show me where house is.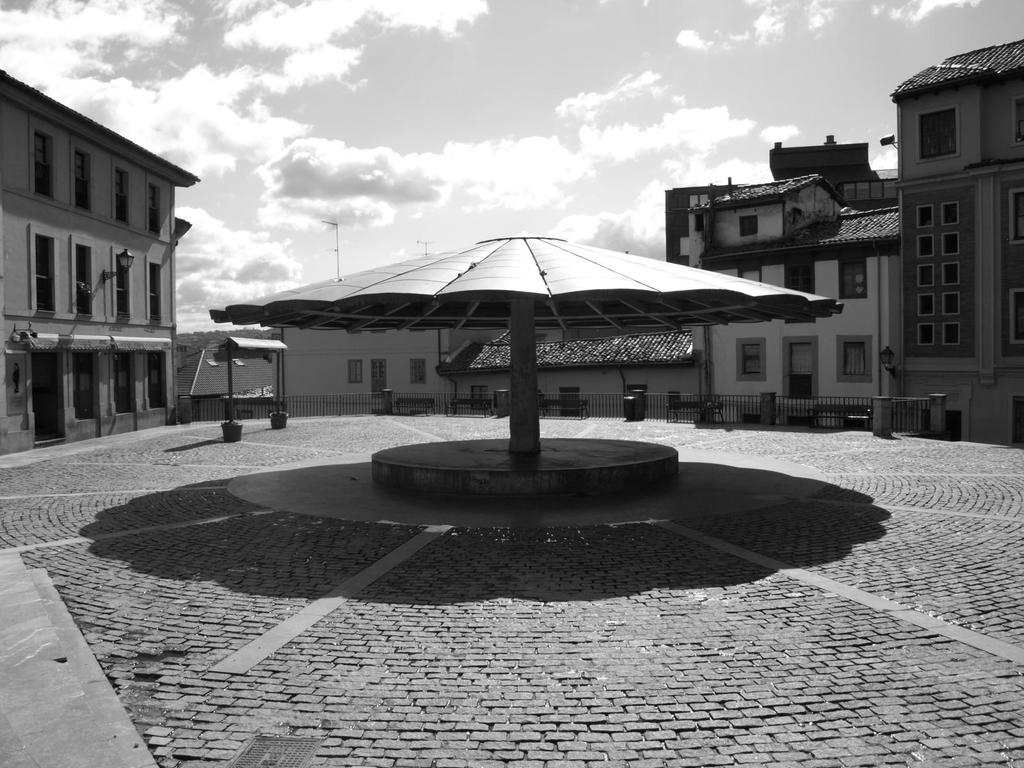
house is at 0 54 226 448.
